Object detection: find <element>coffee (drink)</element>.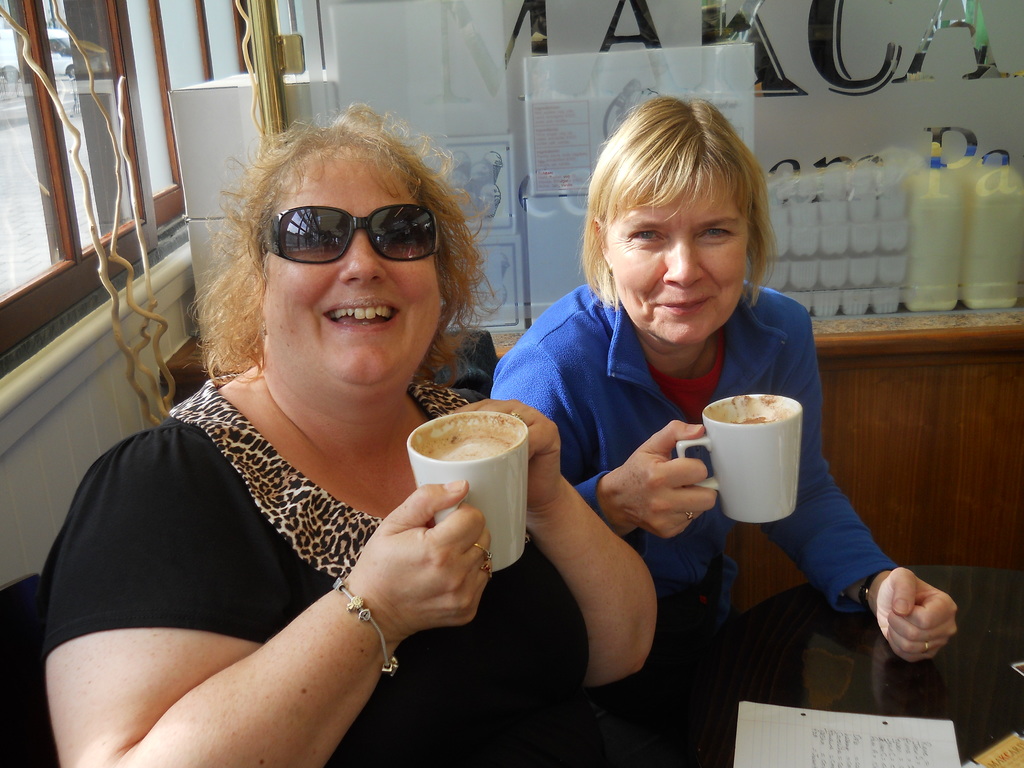
locate(418, 420, 518, 464).
